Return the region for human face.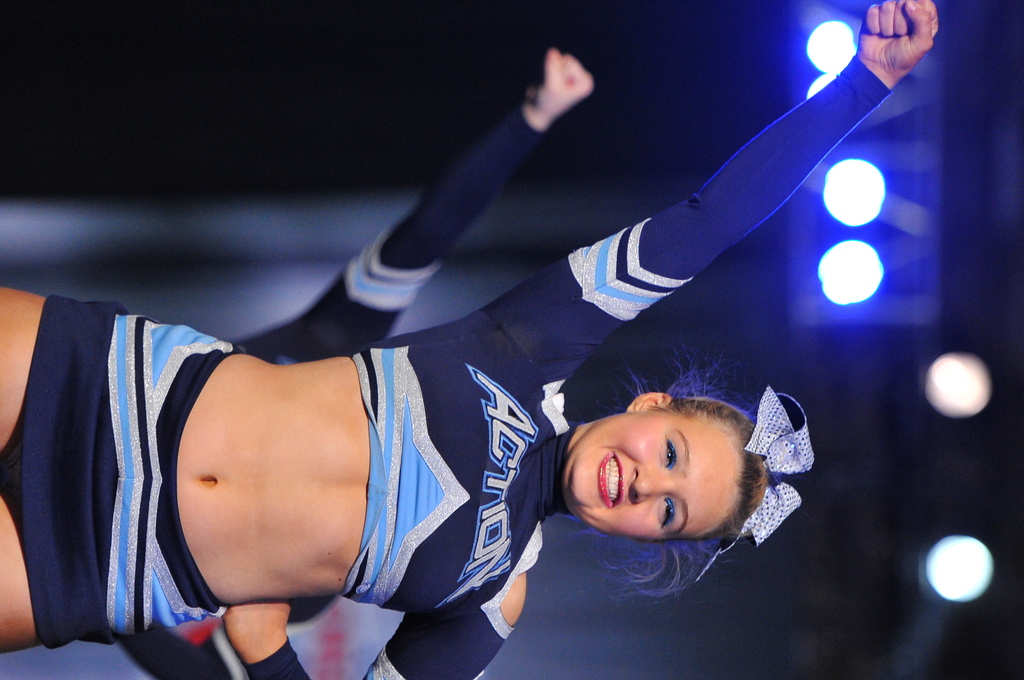
[563,409,737,538].
